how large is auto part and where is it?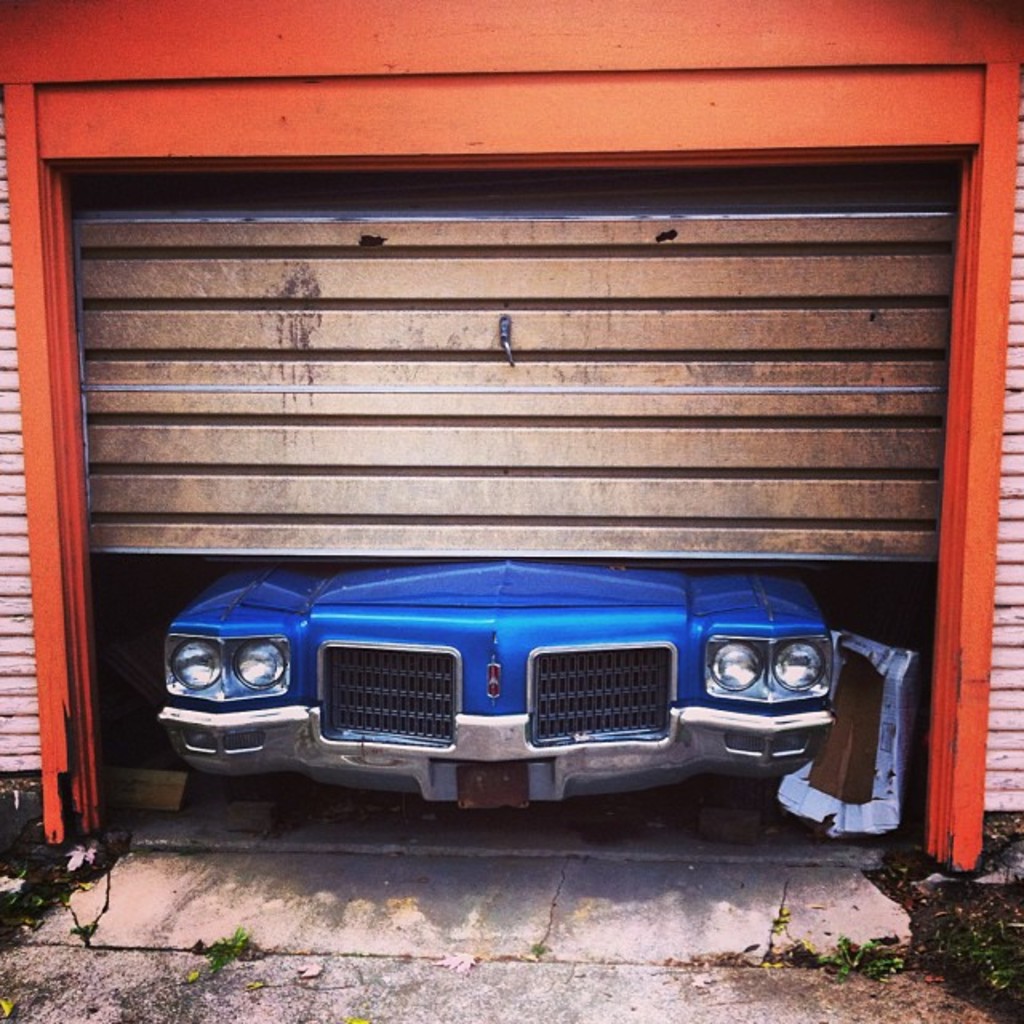
Bounding box: x1=165 y1=634 x2=296 y2=702.
